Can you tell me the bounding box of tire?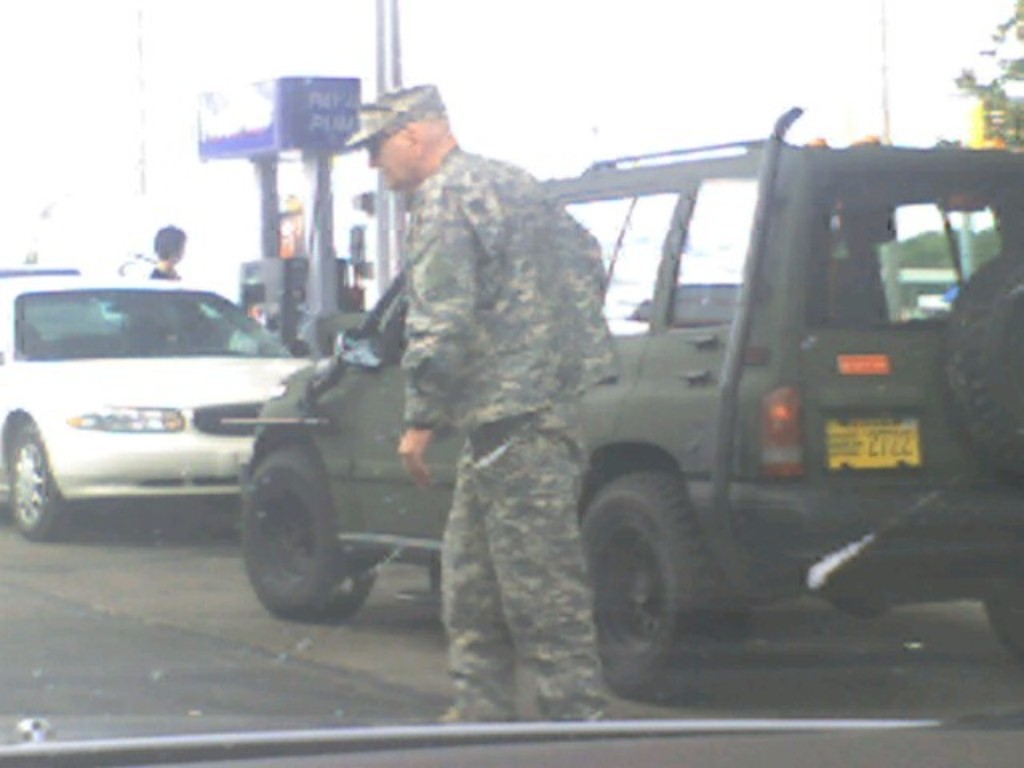
rect(986, 581, 1022, 662).
